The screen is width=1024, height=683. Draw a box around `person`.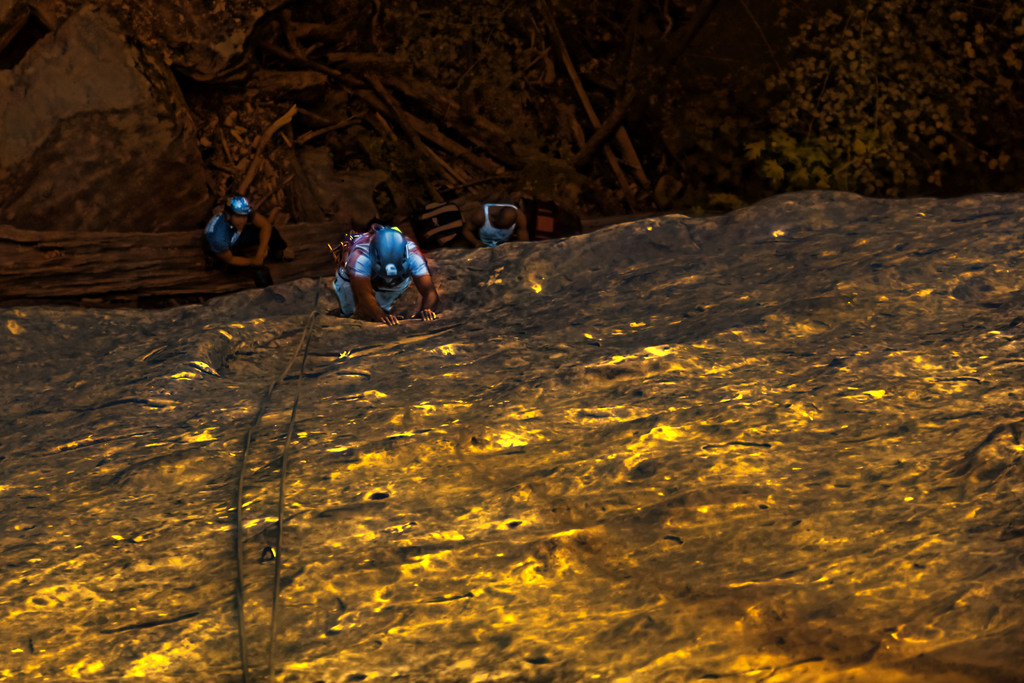
select_region(333, 225, 443, 325).
